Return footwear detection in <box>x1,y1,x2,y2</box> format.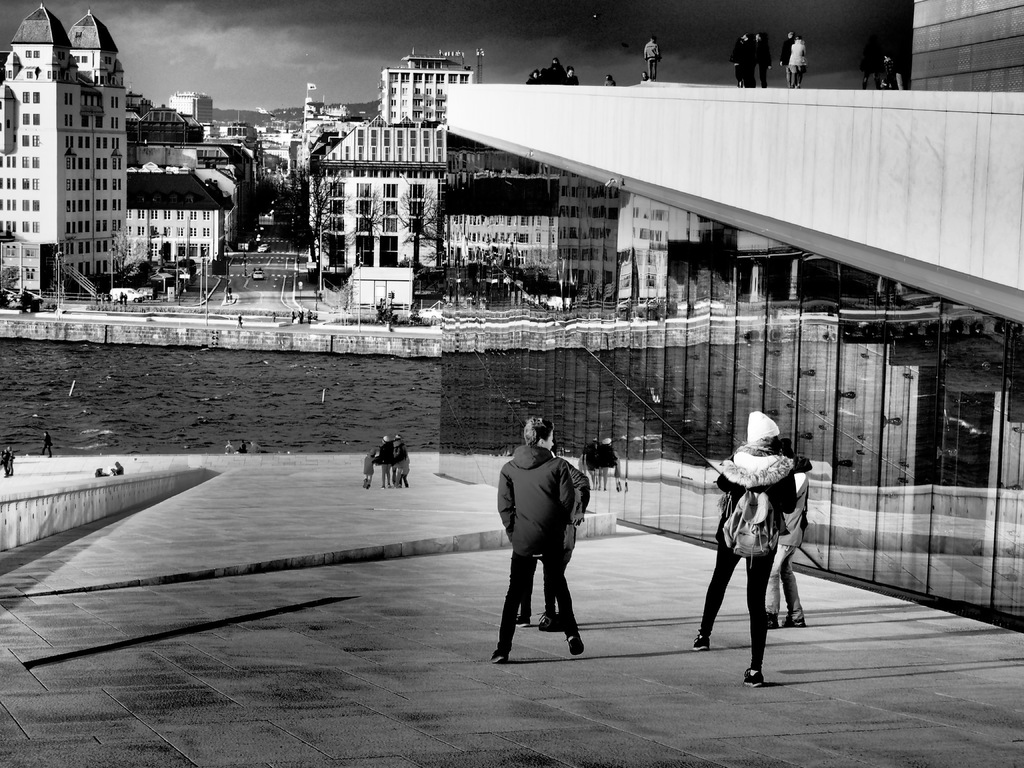
<box>489,646,509,662</box>.
